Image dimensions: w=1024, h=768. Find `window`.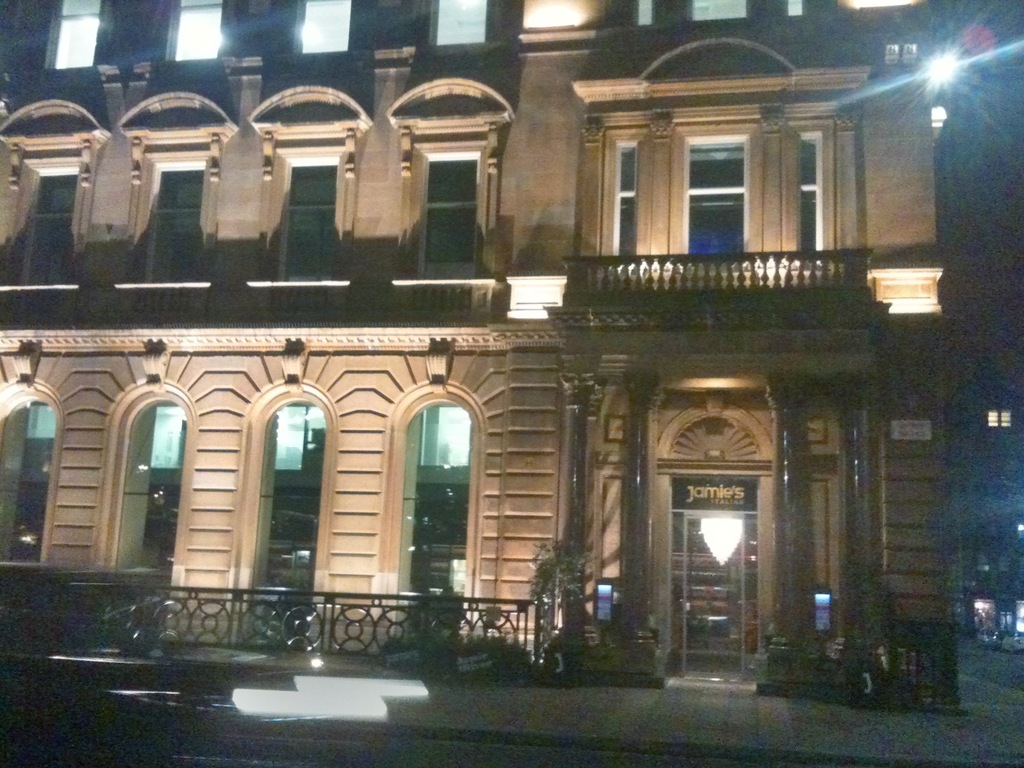
(left=169, top=0, right=220, bottom=56).
